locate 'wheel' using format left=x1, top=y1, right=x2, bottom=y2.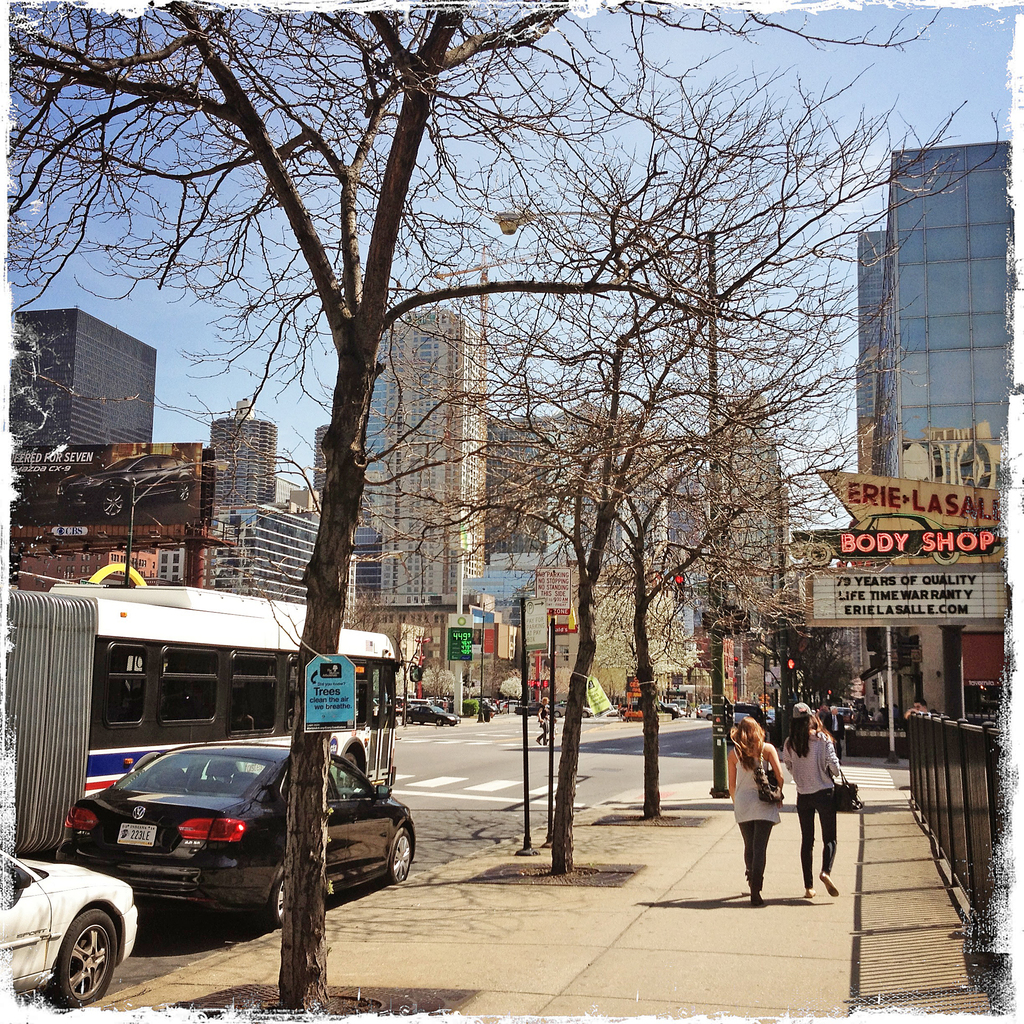
left=339, top=753, right=354, bottom=790.
